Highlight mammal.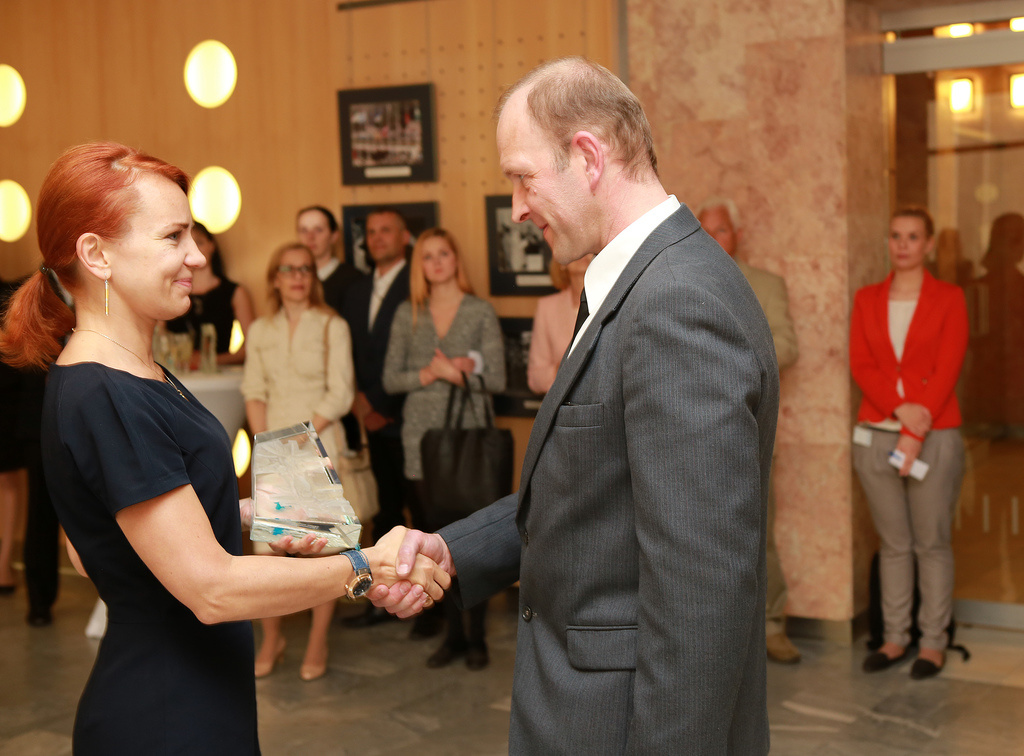
Highlighted region: 337 214 416 626.
